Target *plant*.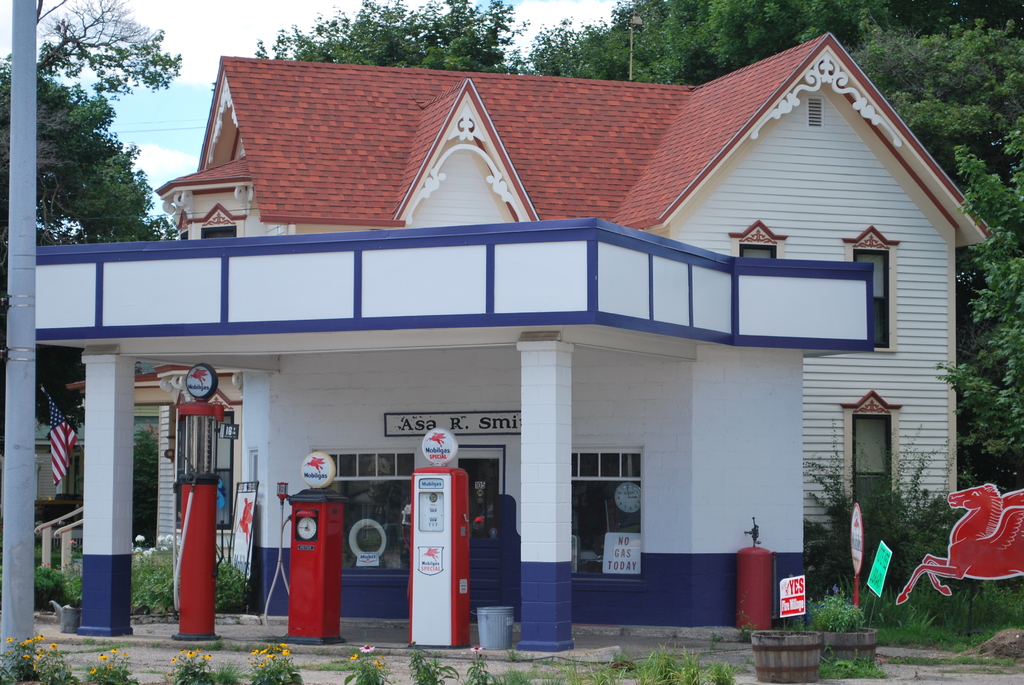
Target region: 806, 644, 880, 681.
